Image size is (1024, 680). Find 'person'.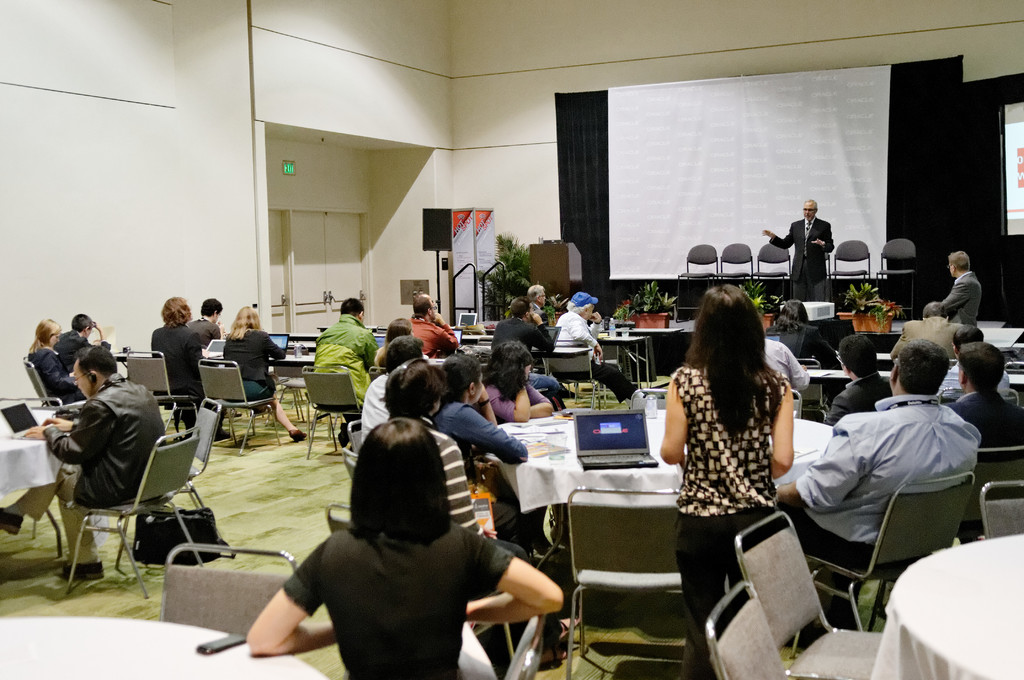
pyautogui.locateOnScreen(24, 344, 173, 582).
